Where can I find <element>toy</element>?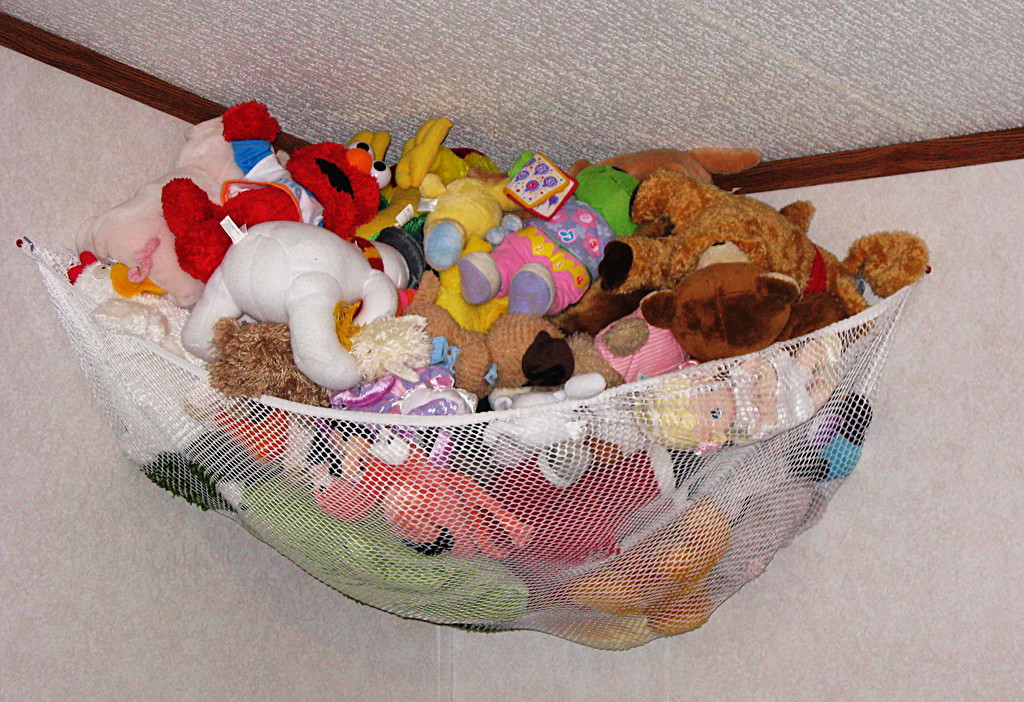
You can find it at (507,150,575,224).
